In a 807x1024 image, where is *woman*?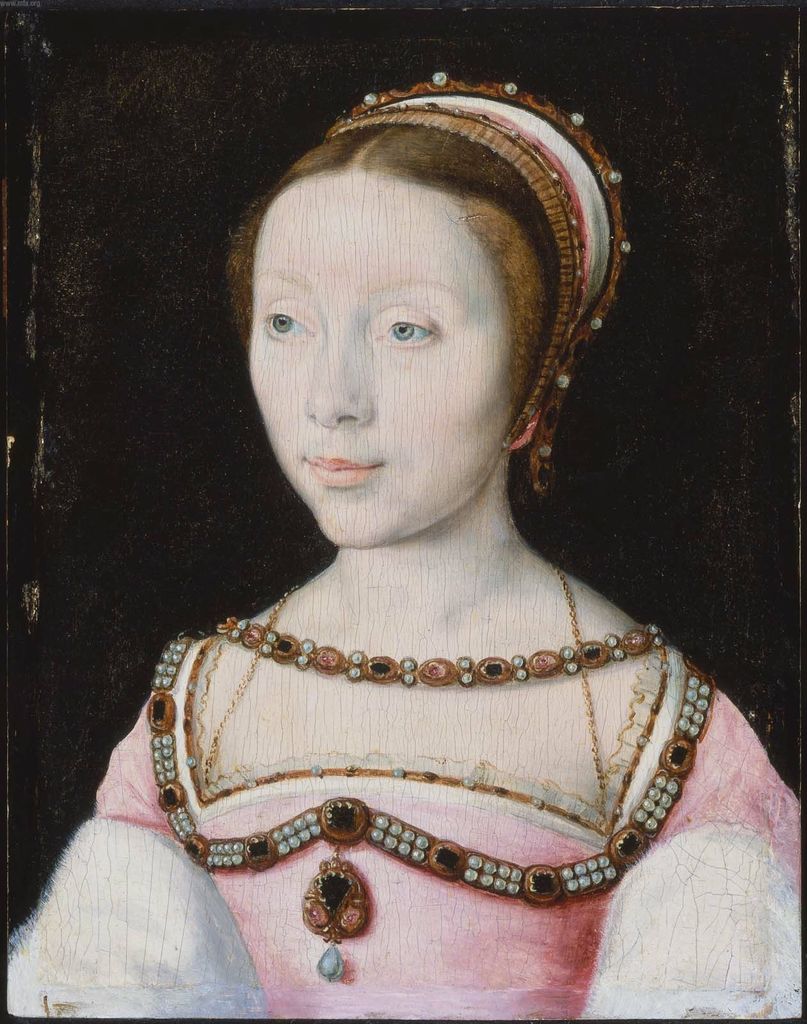
crop(52, 75, 763, 931).
